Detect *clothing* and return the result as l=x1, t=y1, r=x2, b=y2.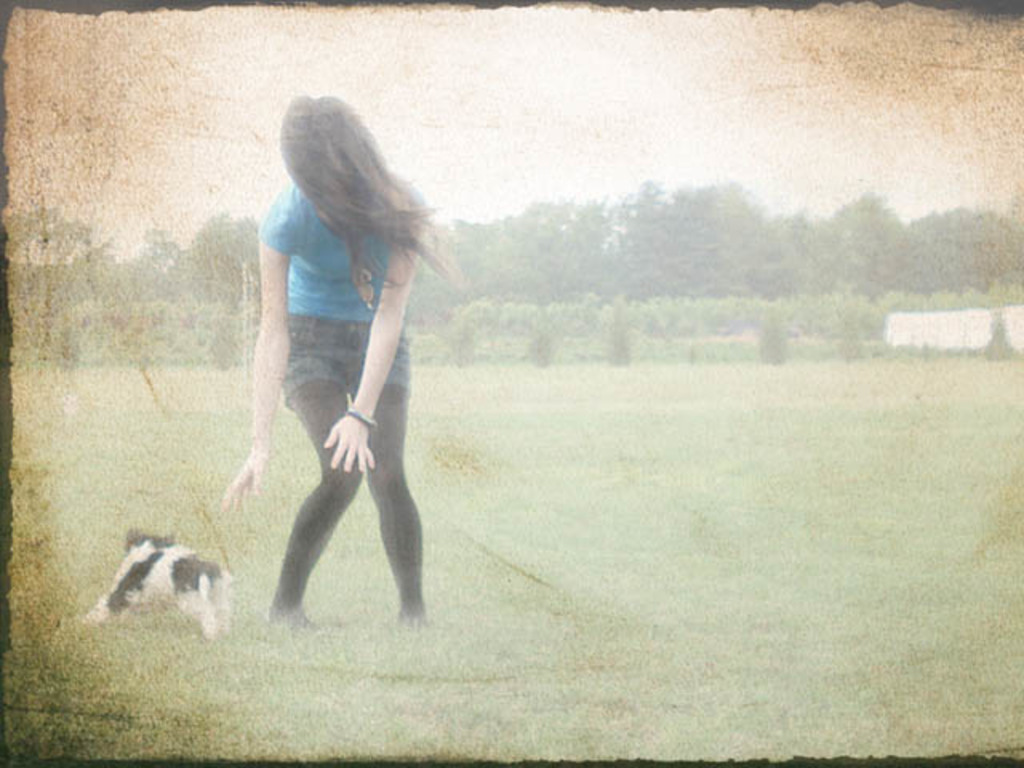
l=238, t=155, r=434, b=565.
